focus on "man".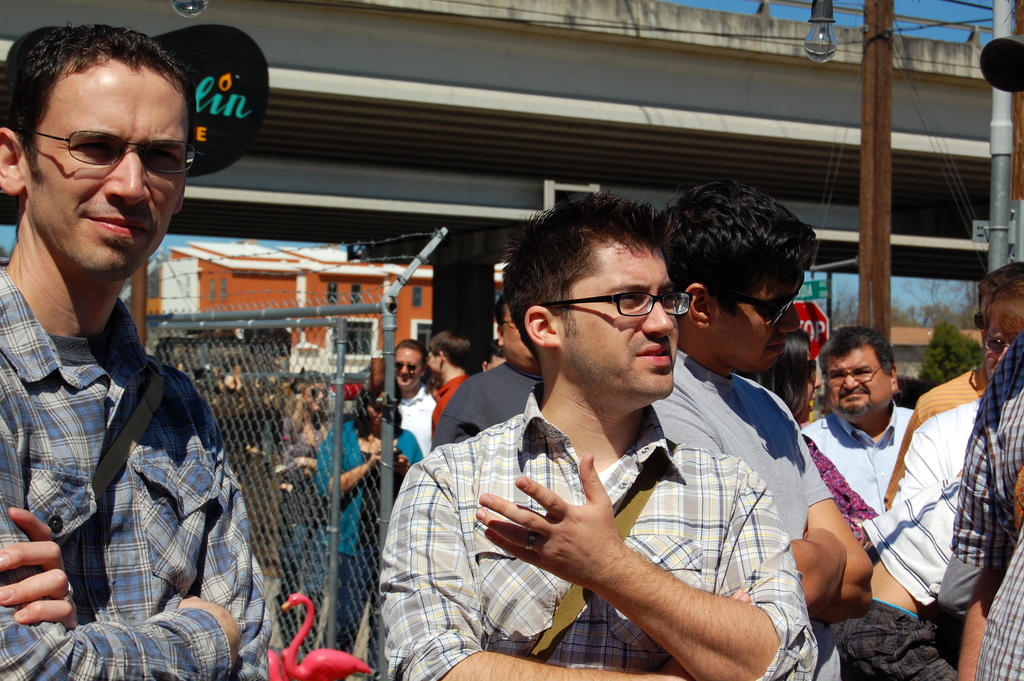
Focused at locate(807, 314, 920, 514).
